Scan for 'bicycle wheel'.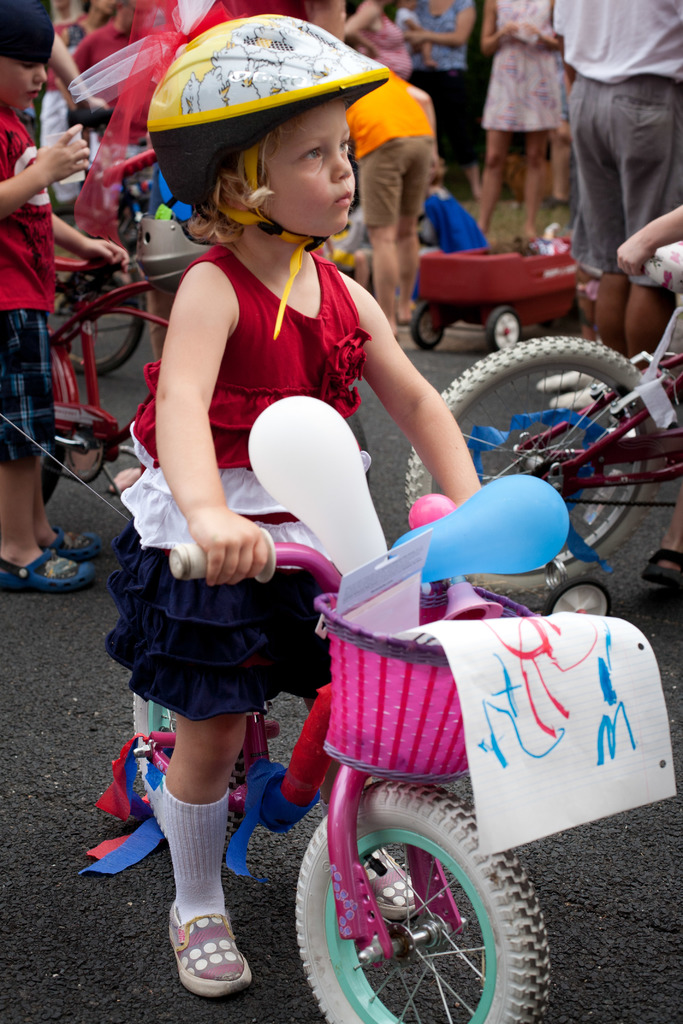
Scan result: 433 331 673 563.
